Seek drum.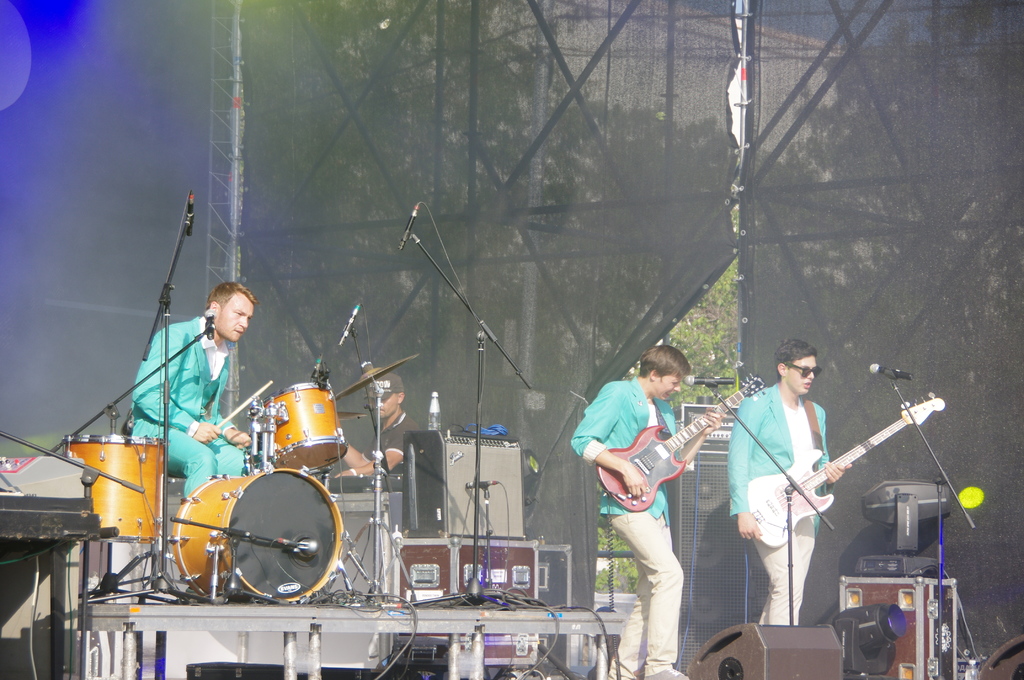
box=[259, 379, 349, 473].
